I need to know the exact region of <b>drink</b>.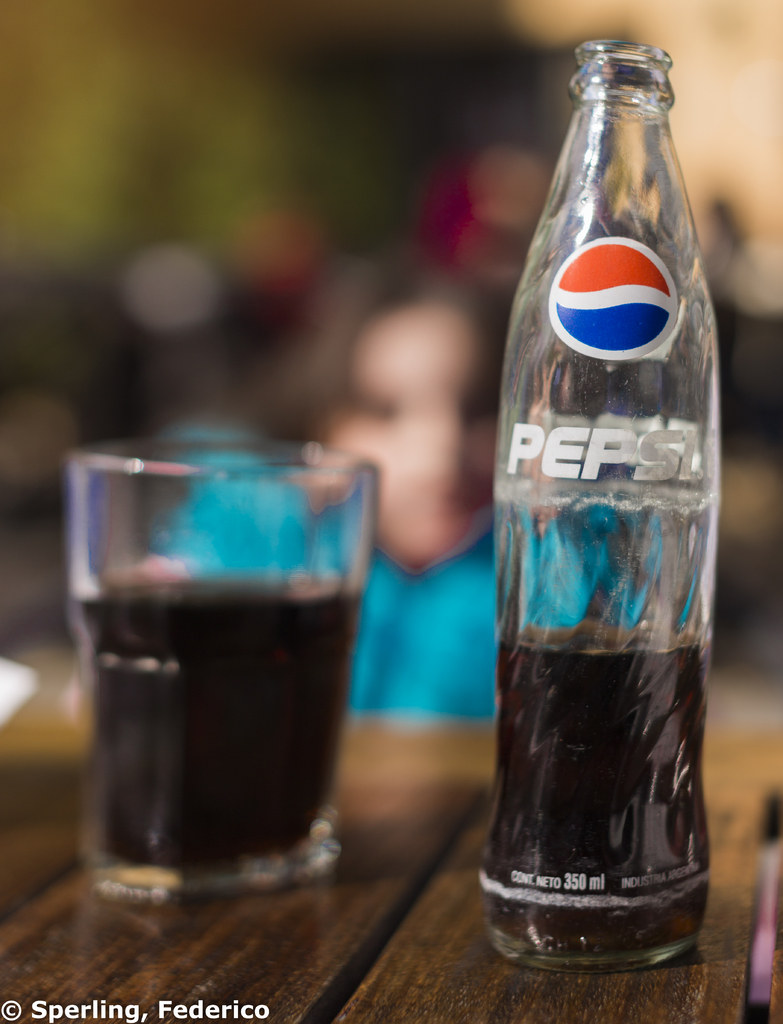
Region: box(66, 590, 357, 905).
